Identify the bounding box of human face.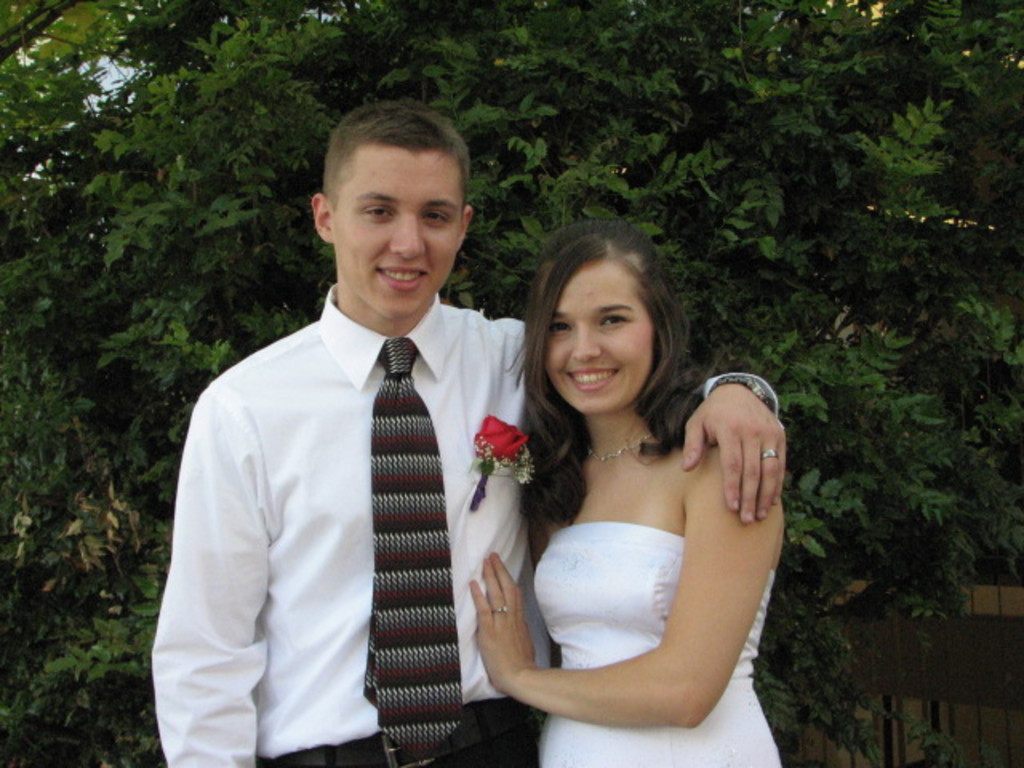
[544,251,653,419].
